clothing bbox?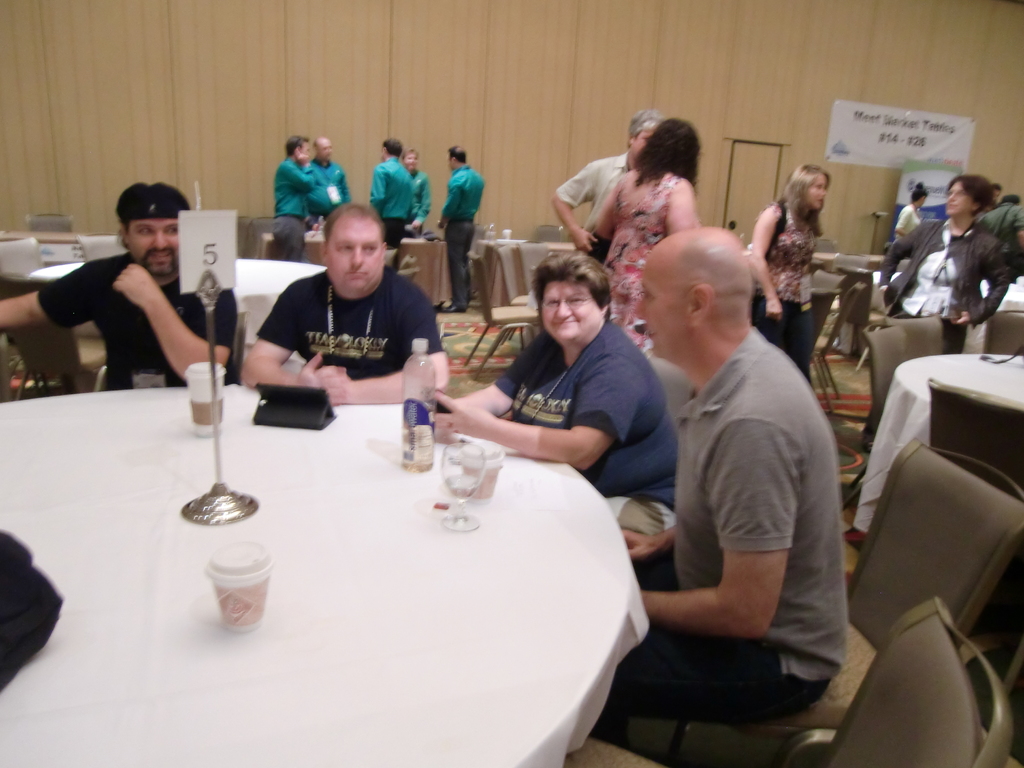
<region>988, 205, 1023, 278</region>
